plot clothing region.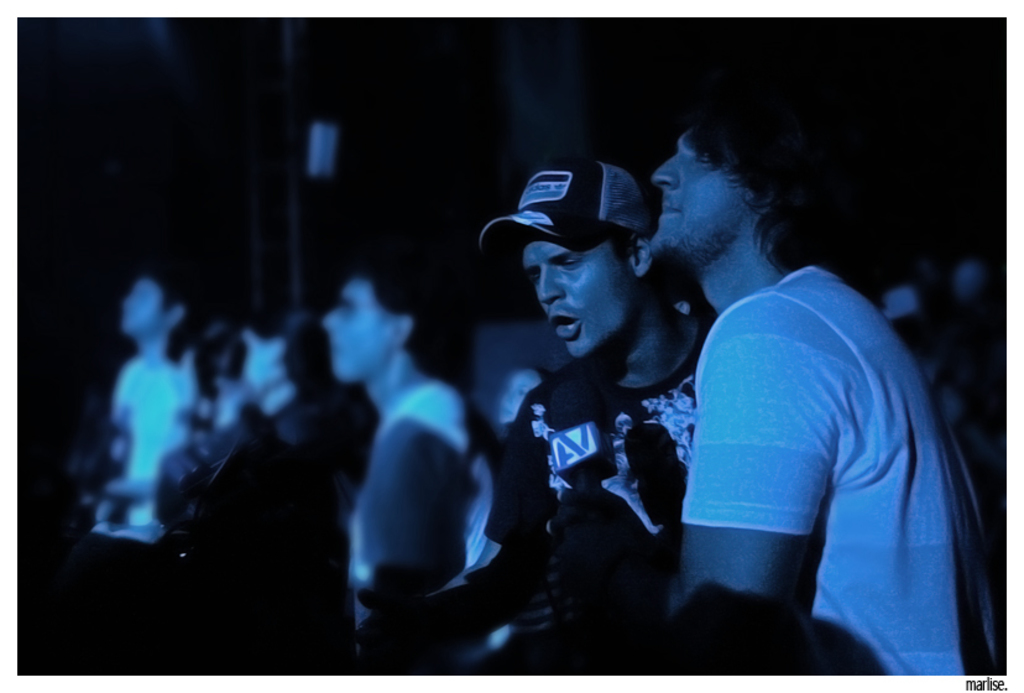
Plotted at bbox=(487, 302, 722, 676).
